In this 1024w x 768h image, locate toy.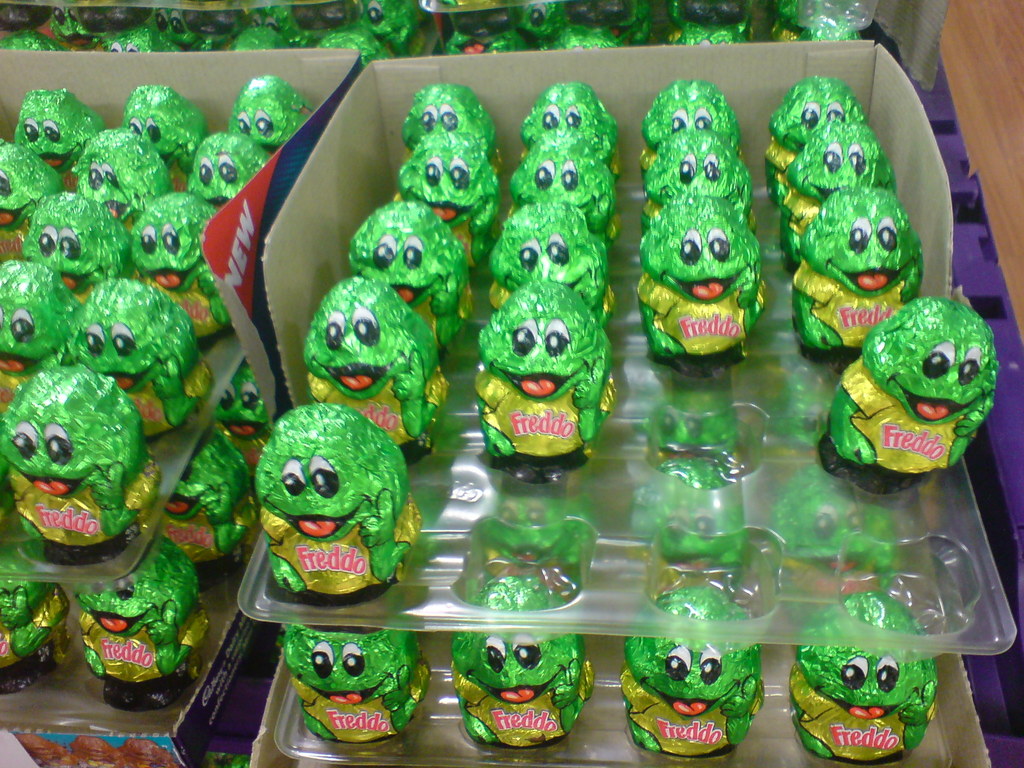
Bounding box: rect(633, 194, 763, 375).
